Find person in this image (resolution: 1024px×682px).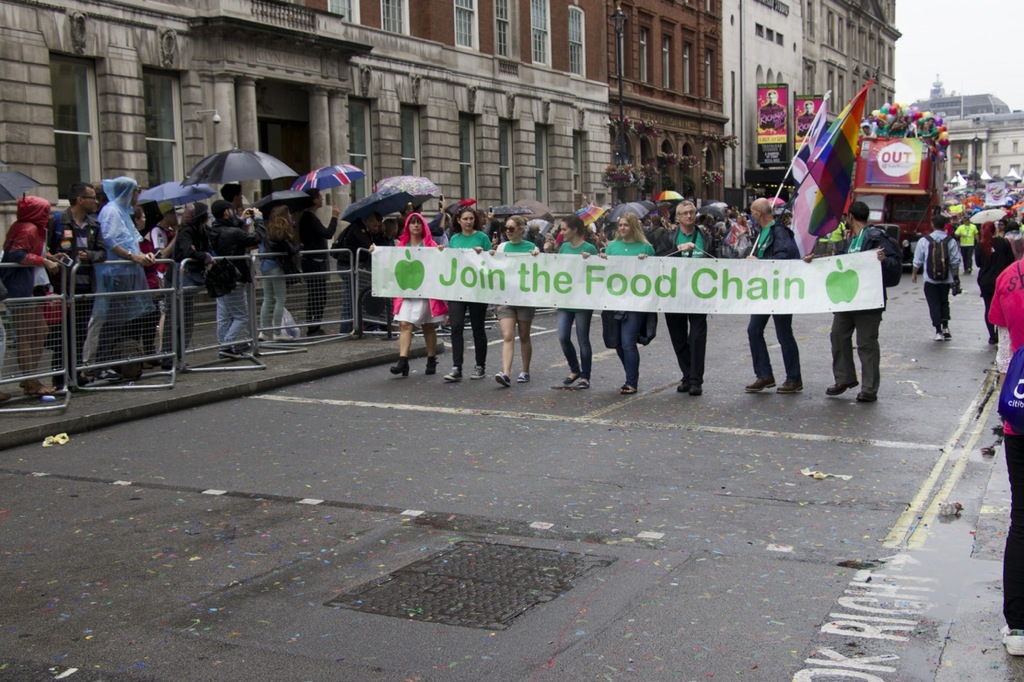
247:164:298:341.
